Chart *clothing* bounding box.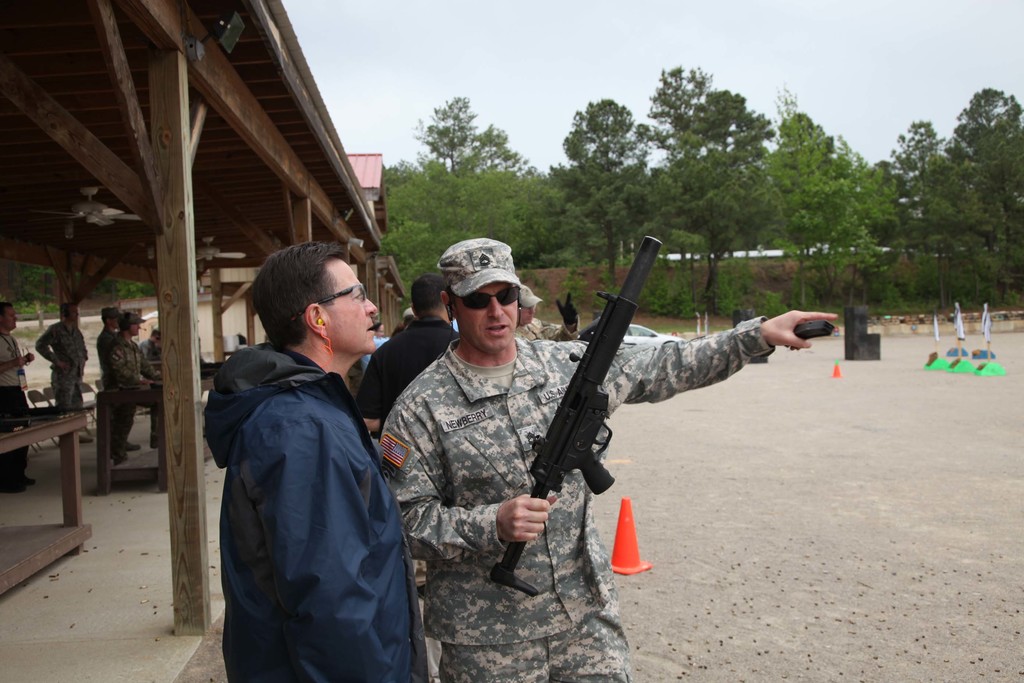
Charted: {"x1": 204, "y1": 342, "x2": 428, "y2": 682}.
